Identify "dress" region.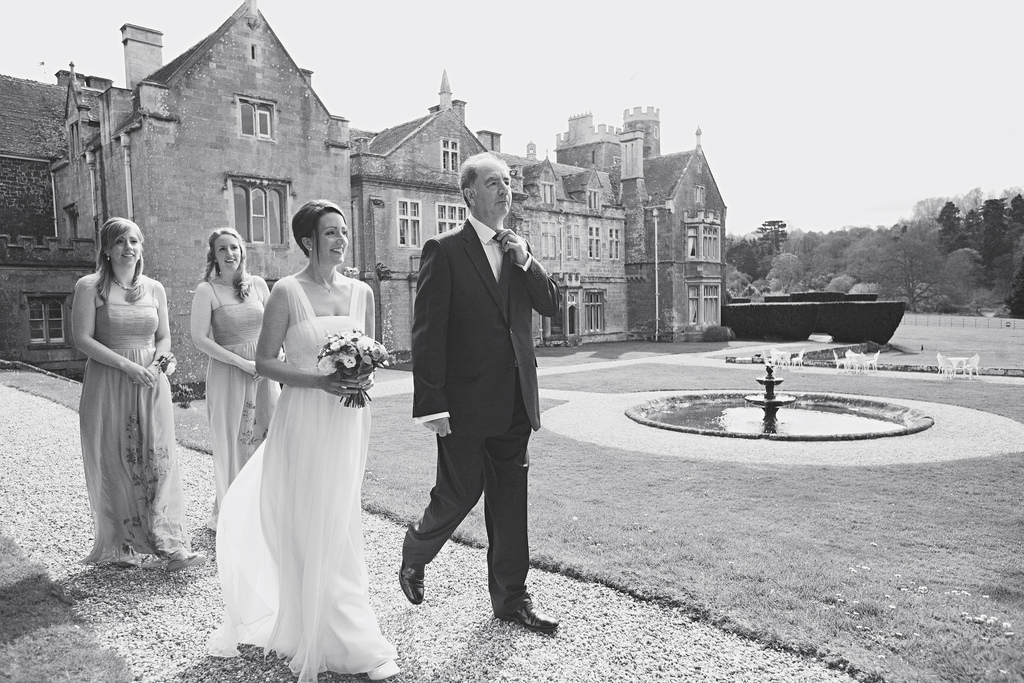
Region: left=199, top=273, right=396, bottom=682.
